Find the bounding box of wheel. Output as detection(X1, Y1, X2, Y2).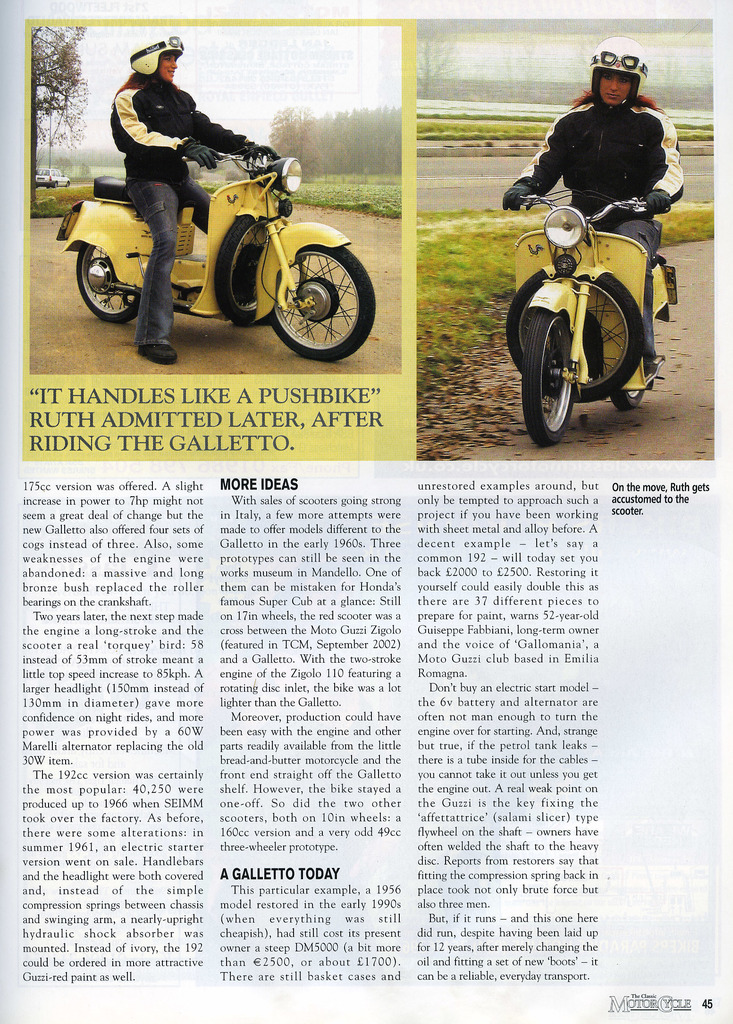
detection(71, 241, 147, 324).
